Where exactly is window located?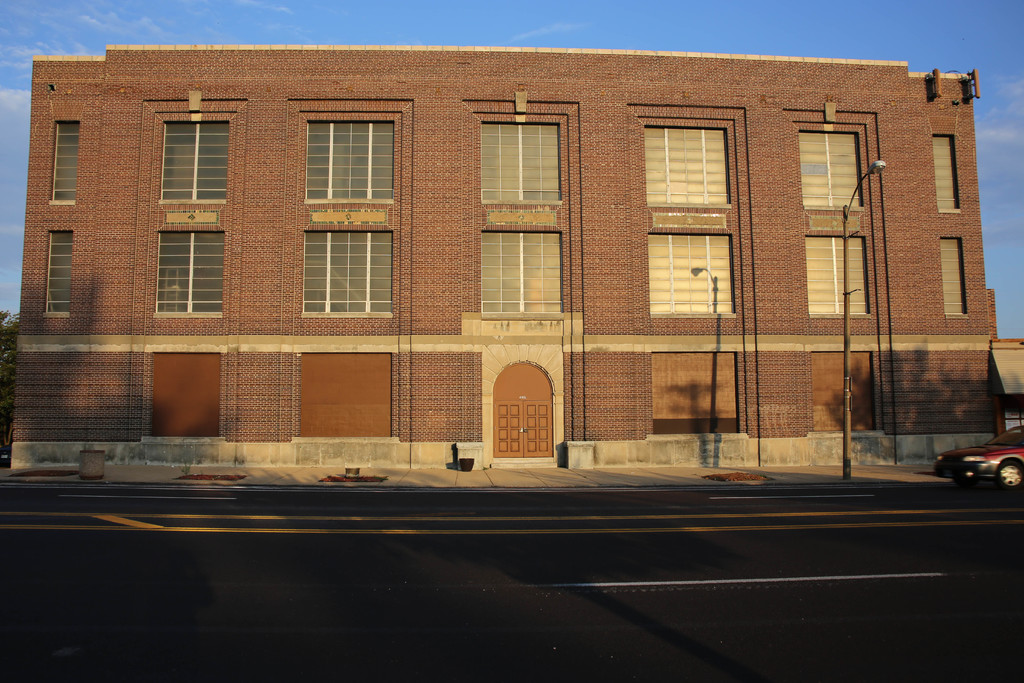
Its bounding box is bbox=(45, 230, 75, 318).
